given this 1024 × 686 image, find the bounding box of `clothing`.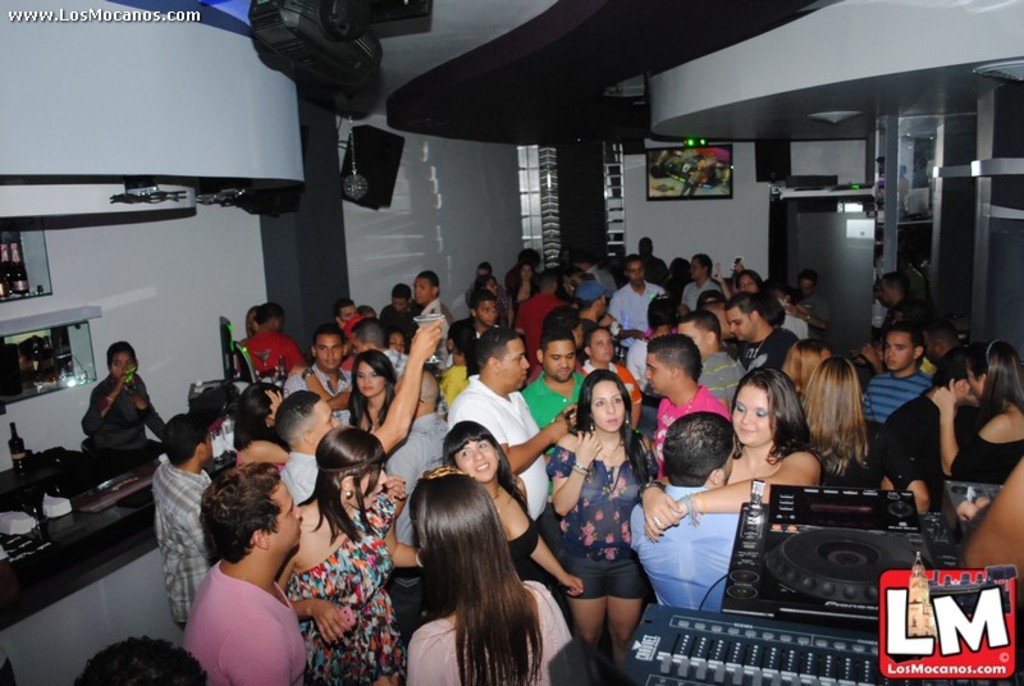
rect(687, 351, 746, 426).
